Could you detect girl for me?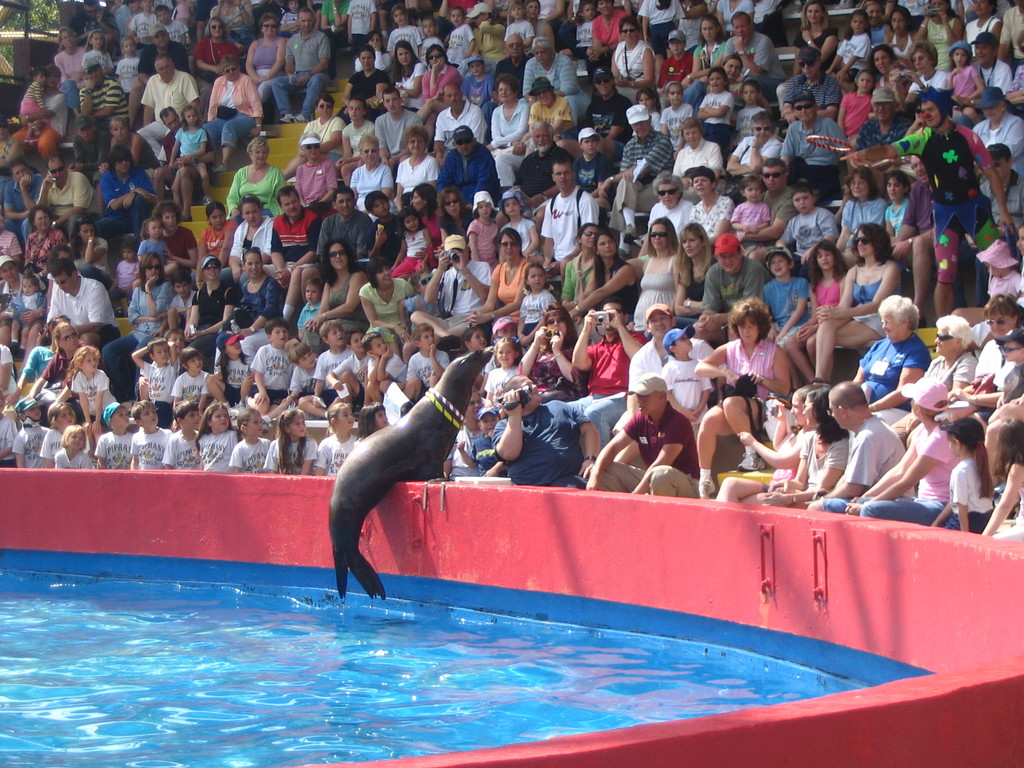
Detection result: detection(195, 405, 238, 471).
